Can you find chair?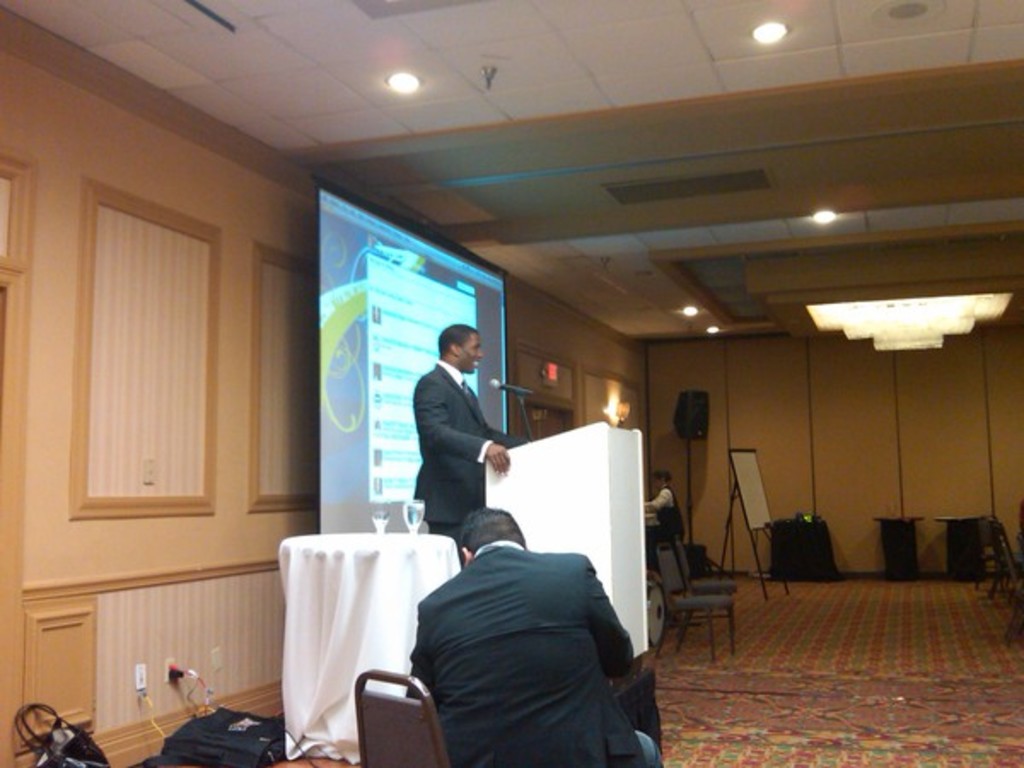
Yes, bounding box: (left=654, top=544, right=737, bottom=664).
